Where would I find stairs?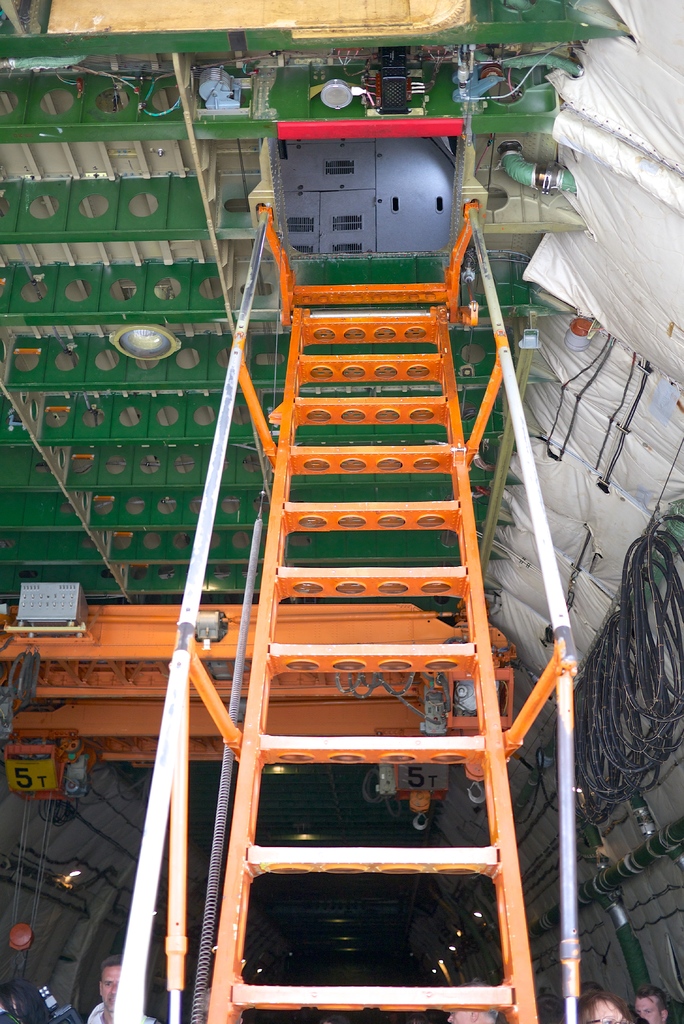
At bbox=[203, 287, 542, 1023].
